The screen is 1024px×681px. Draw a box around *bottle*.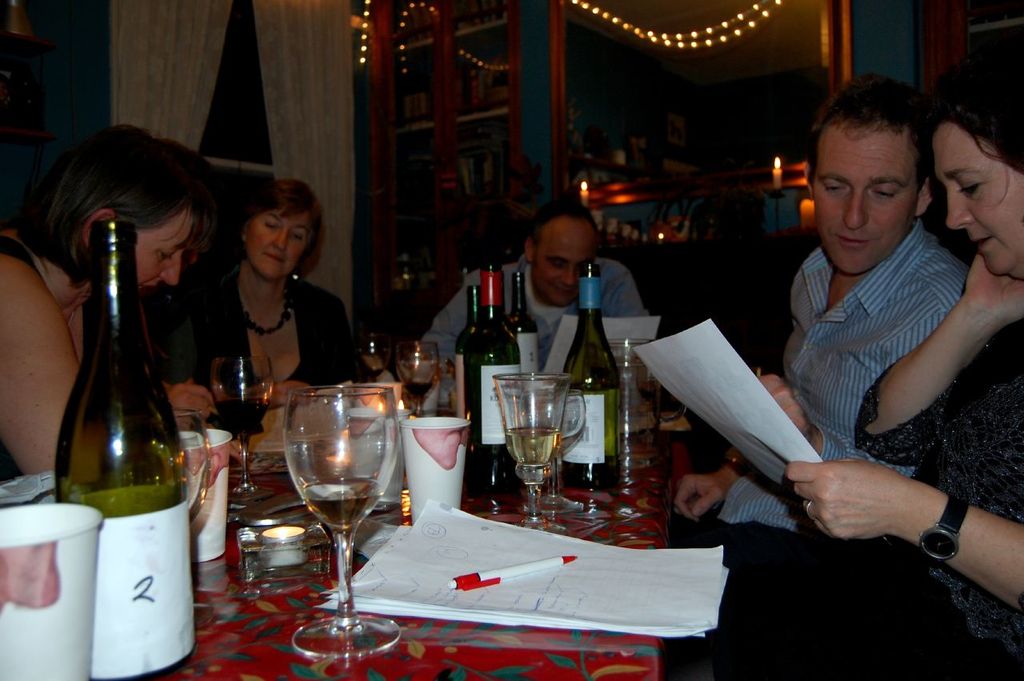
[455, 286, 482, 372].
